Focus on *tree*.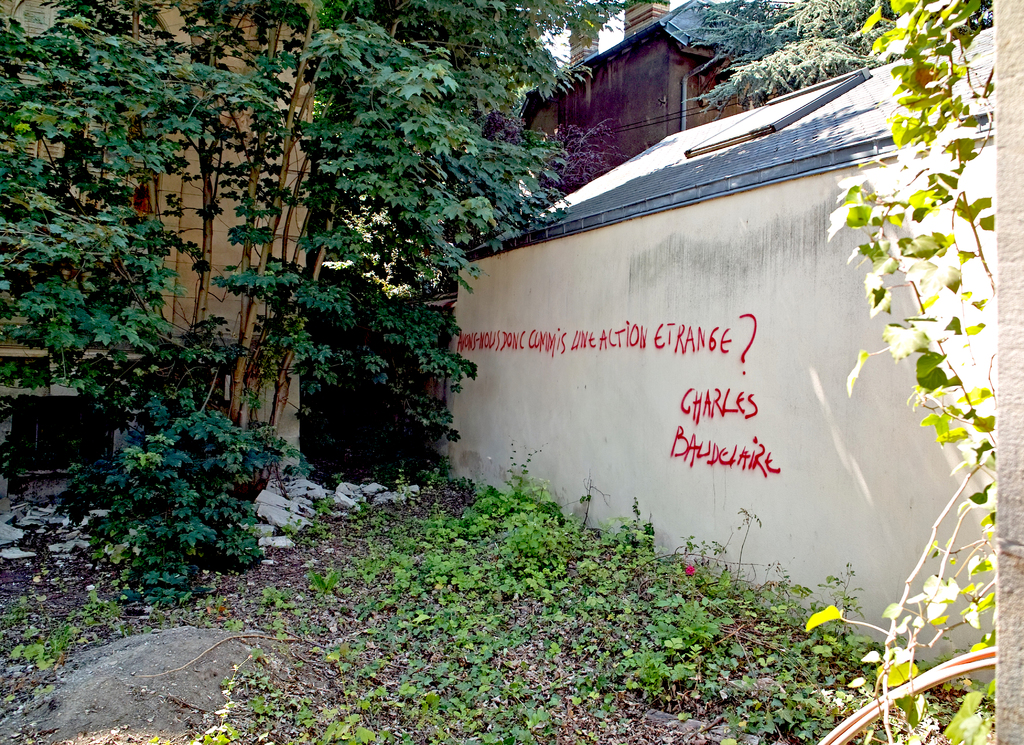
Focused at bbox(671, 0, 995, 119).
